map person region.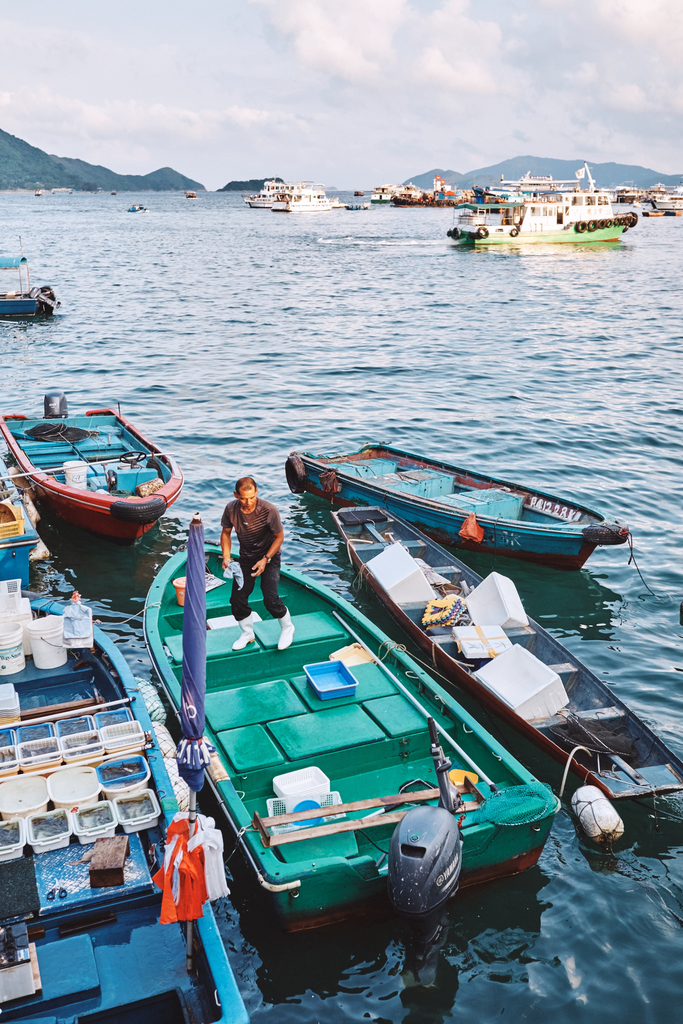
Mapped to <box>220,474,295,664</box>.
